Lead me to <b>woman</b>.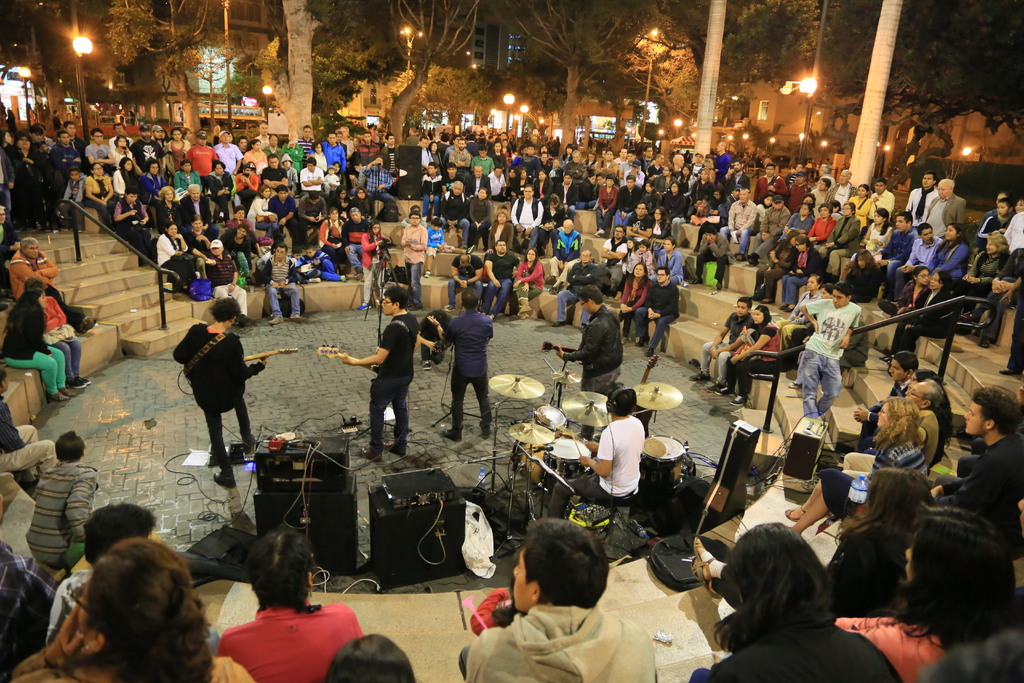
Lead to {"left": 183, "top": 215, "right": 210, "bottom": 268}.
